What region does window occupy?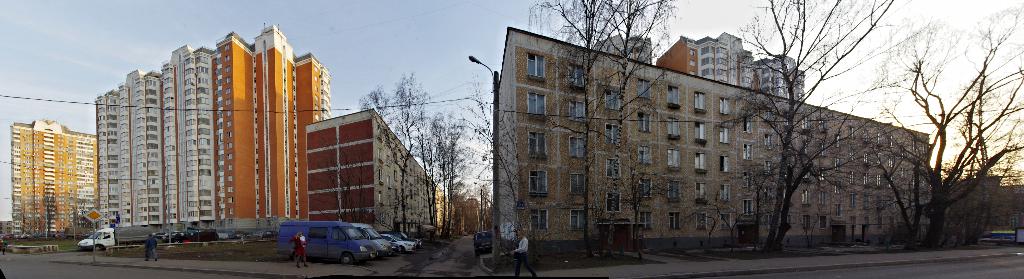
Rect(690, 94, 709, 112).
